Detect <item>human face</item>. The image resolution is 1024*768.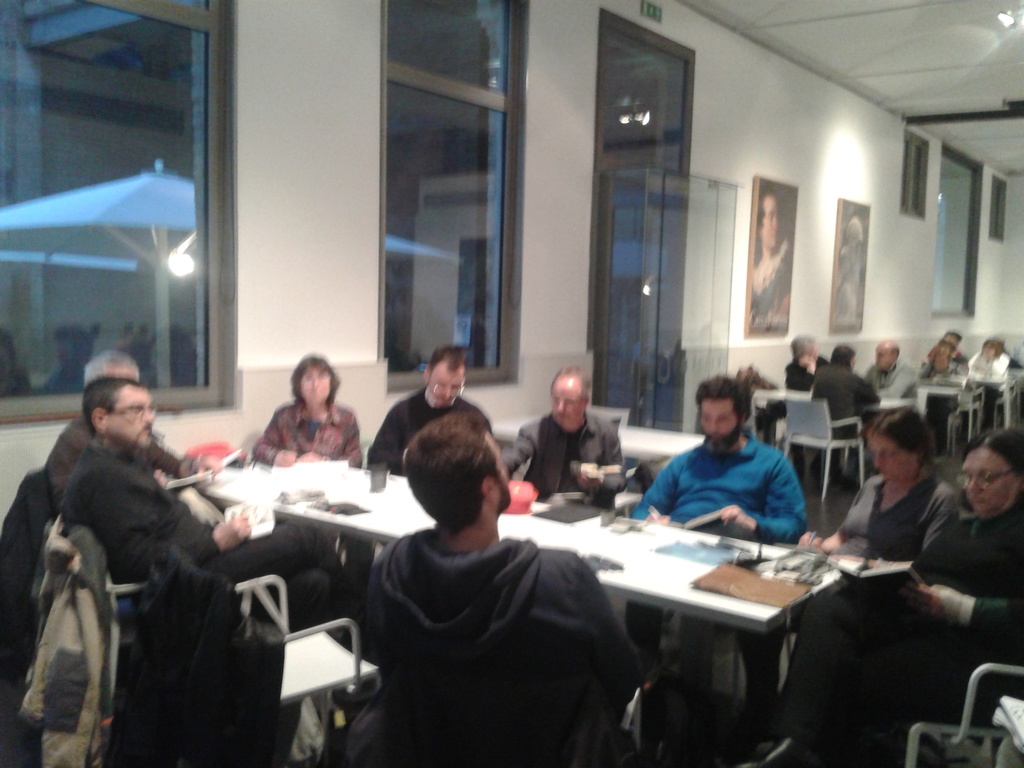
299/366/331/406.
